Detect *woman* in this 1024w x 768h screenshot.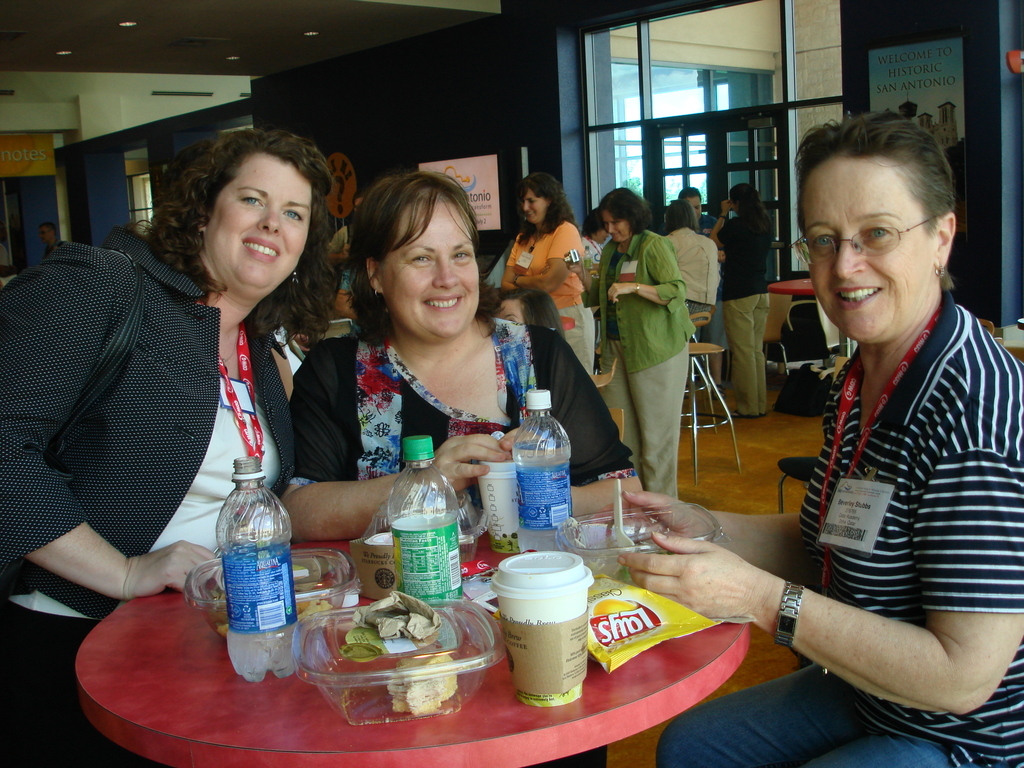
Detection: [590, 106, 1023, 767].
